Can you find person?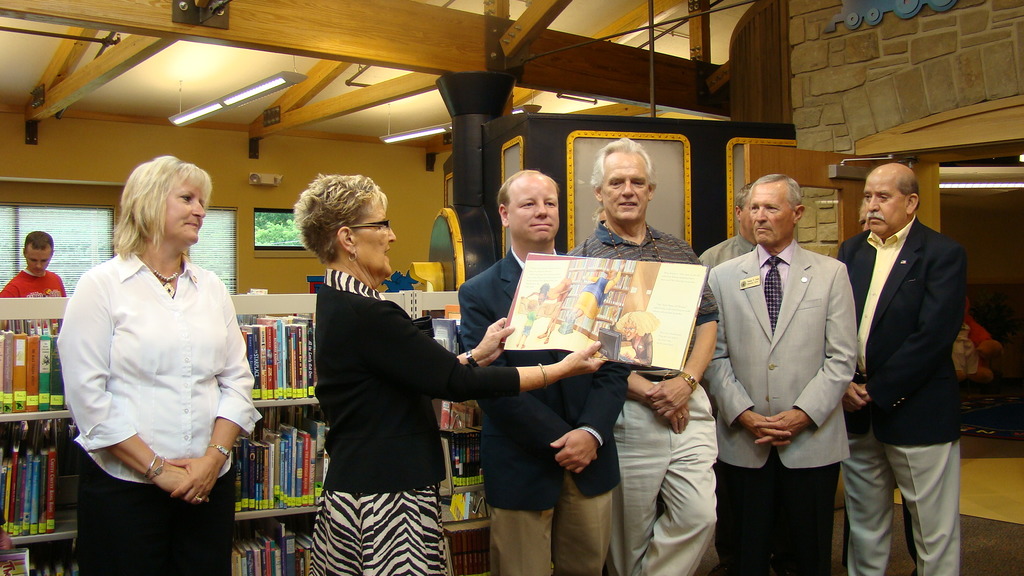
Yes, bounding box: bbox=[515, 298, 543, 347].
